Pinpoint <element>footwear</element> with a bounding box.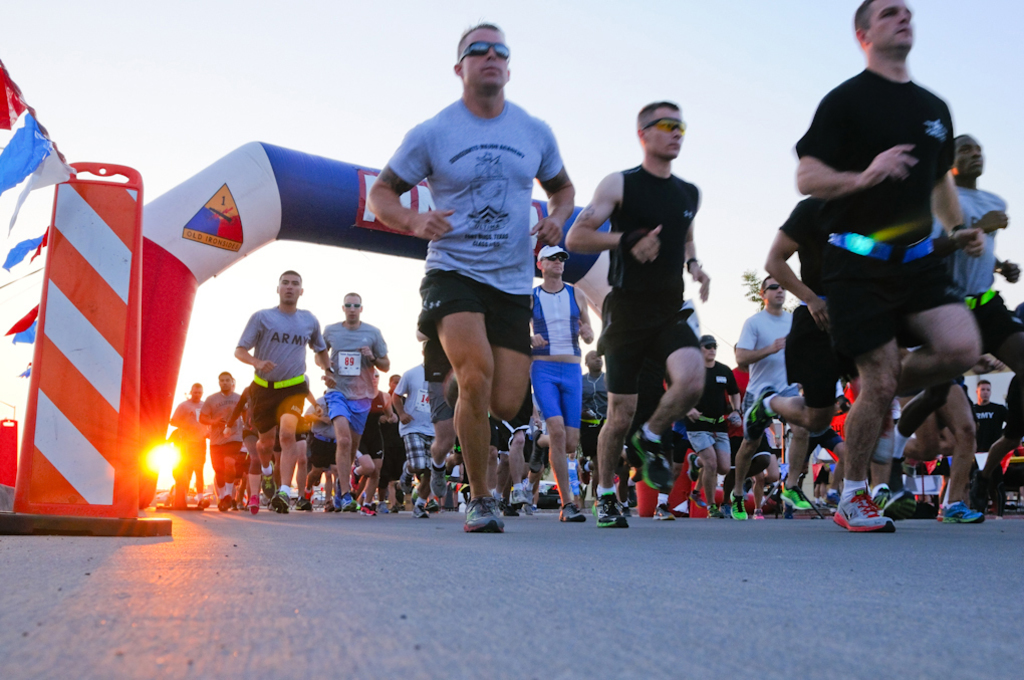
(731, 494, 747, 521).
